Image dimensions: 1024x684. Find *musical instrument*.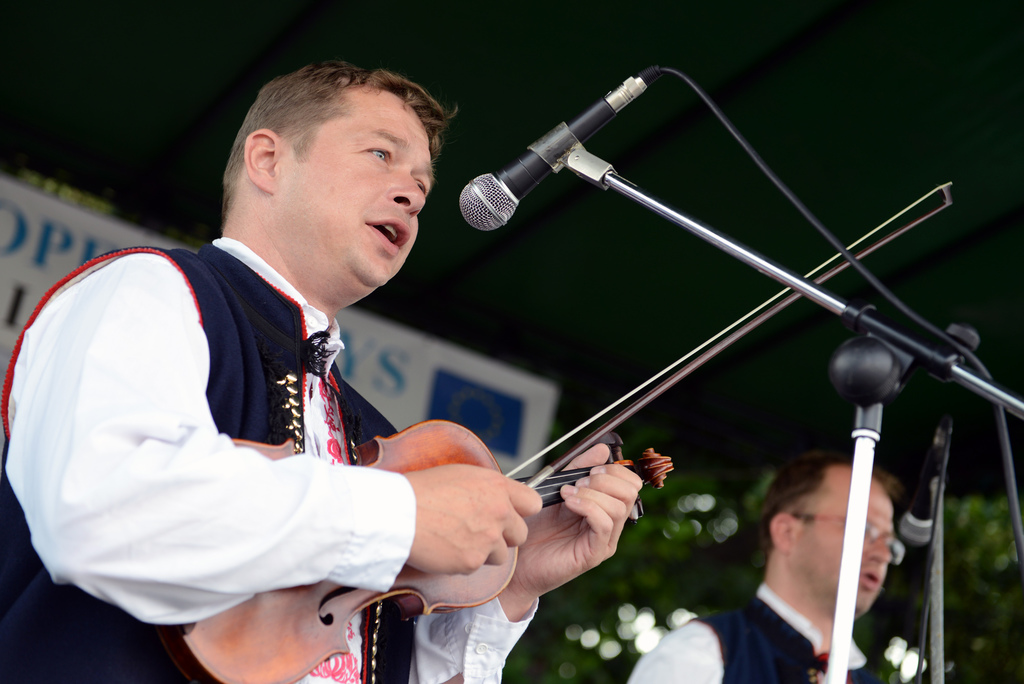
145, 427, 677, 683.
